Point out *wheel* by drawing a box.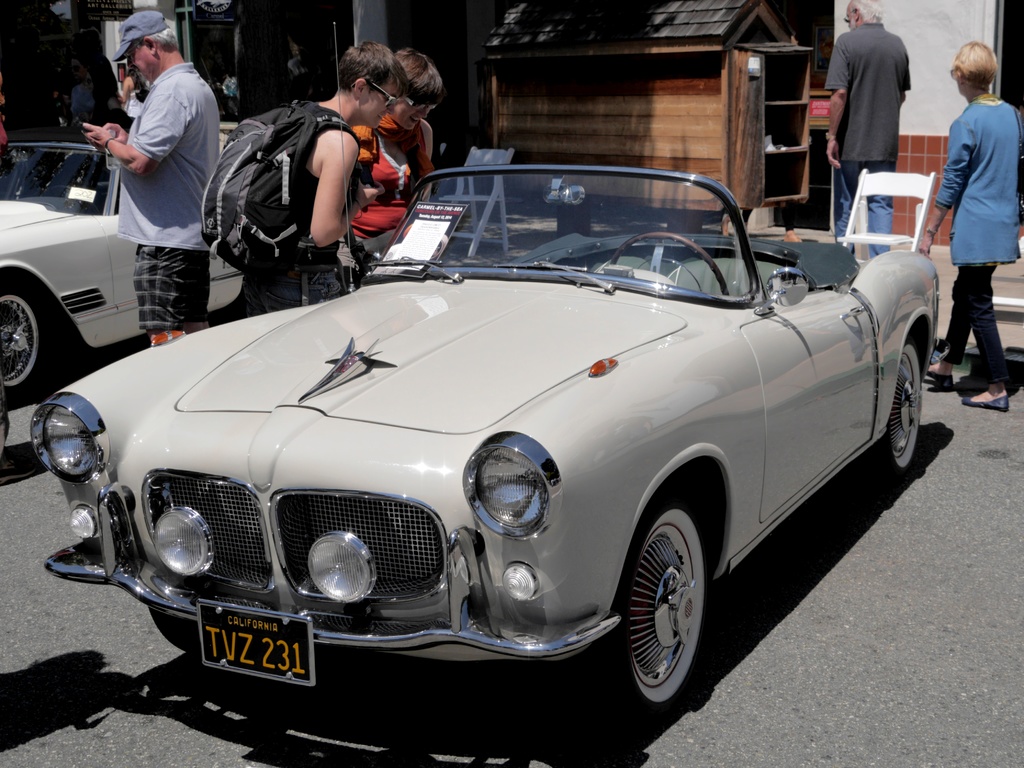
Rect(612, 232, 730, 297).
